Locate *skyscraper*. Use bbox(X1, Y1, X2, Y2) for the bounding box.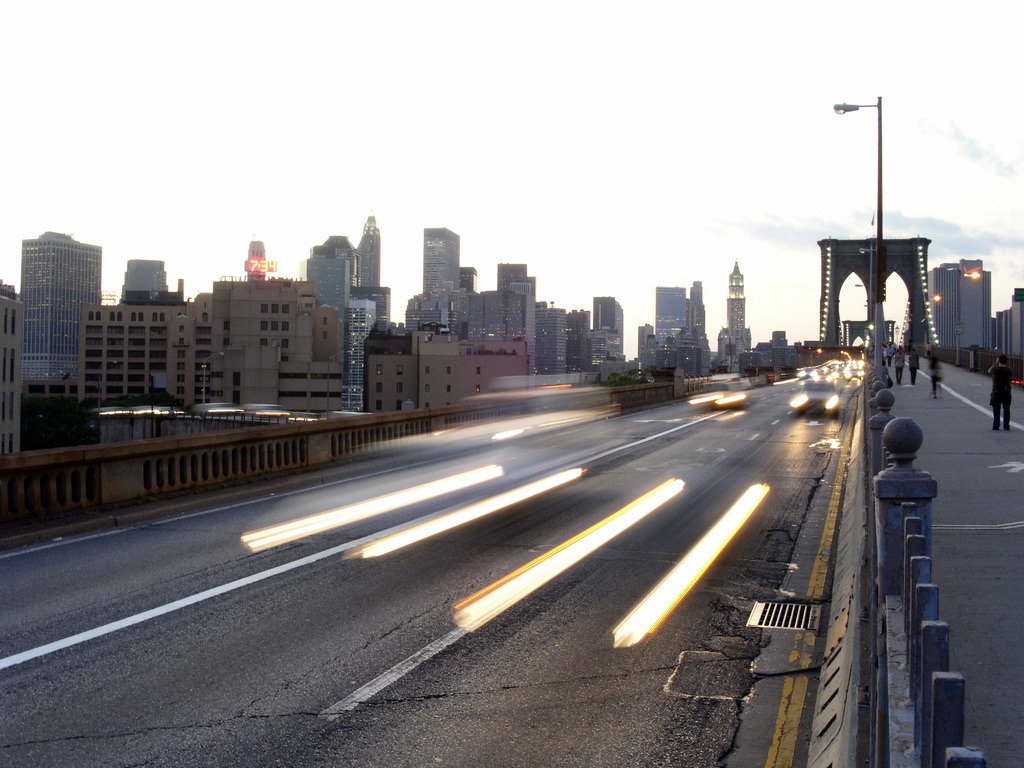
bbox(355, 213, 404, 322).
